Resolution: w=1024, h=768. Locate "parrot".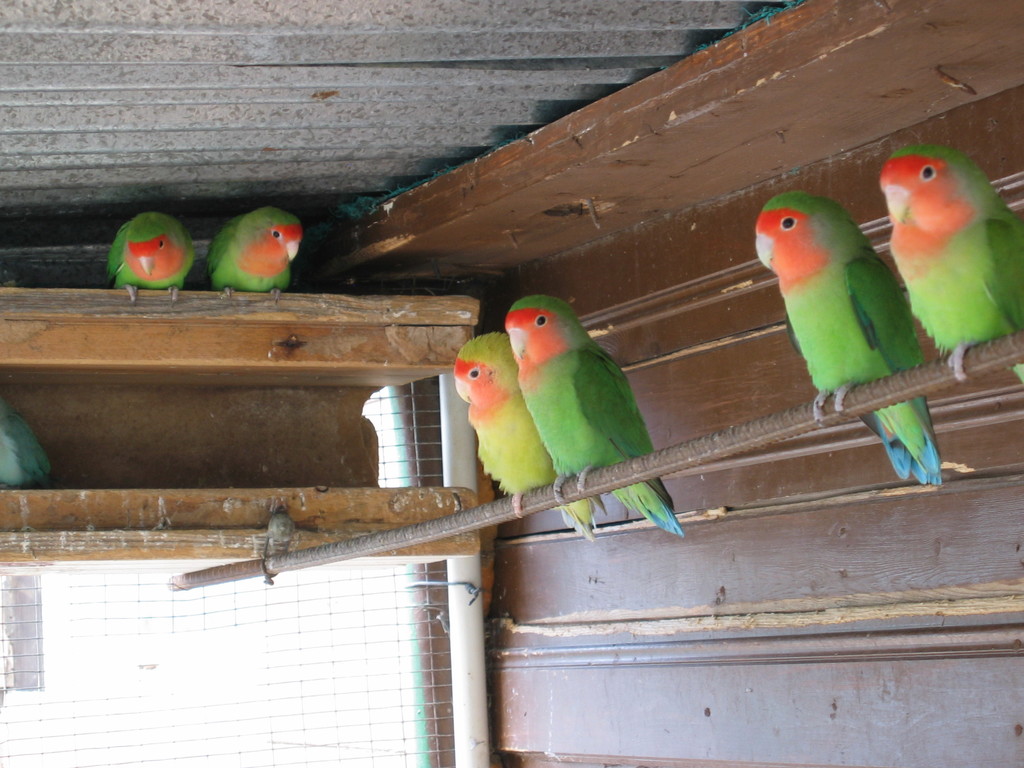
locate(753, 188, 947, 486).
